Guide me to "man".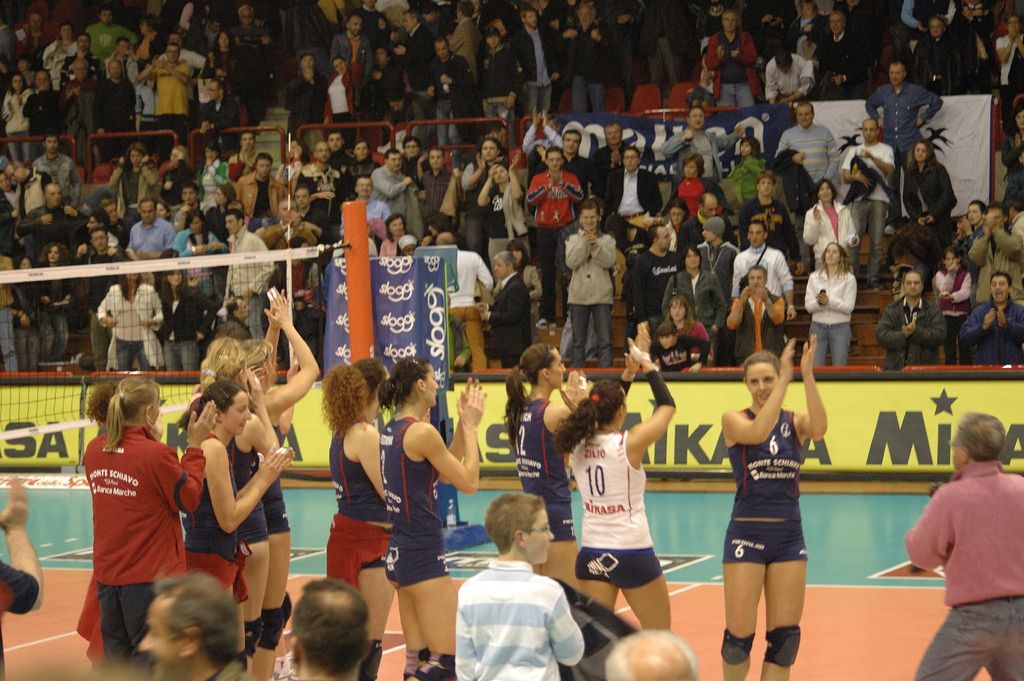
Guidance: detection(97, 28, 145, 74).
